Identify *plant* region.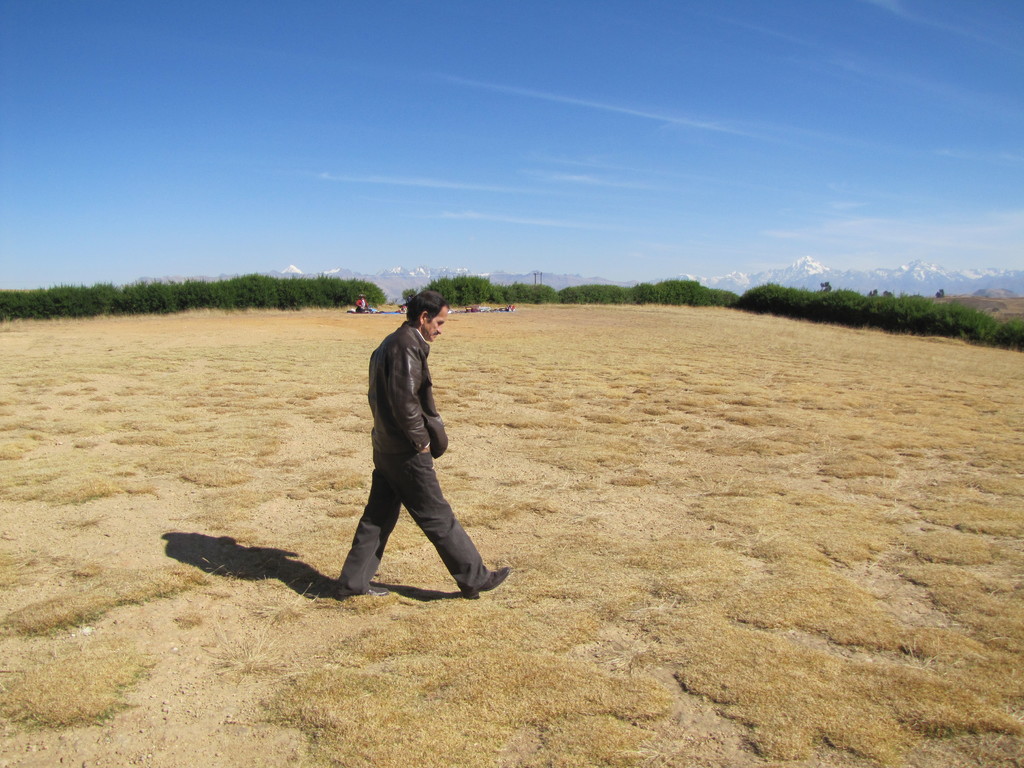
Region: 881,294,938,335.
